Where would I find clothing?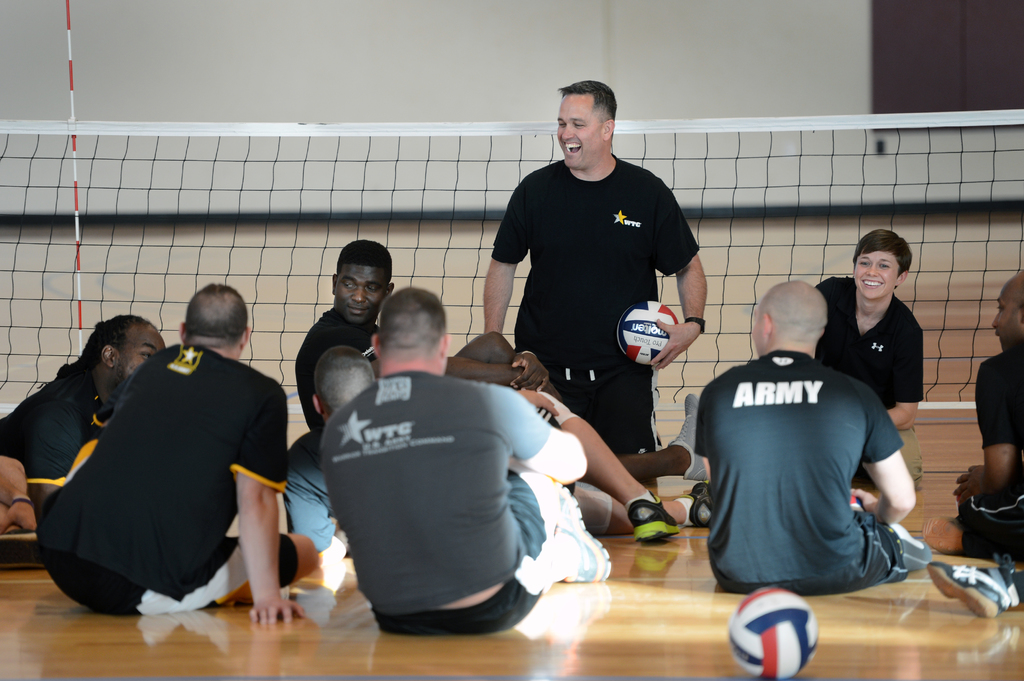
At [957, 340, 1023, 561].
